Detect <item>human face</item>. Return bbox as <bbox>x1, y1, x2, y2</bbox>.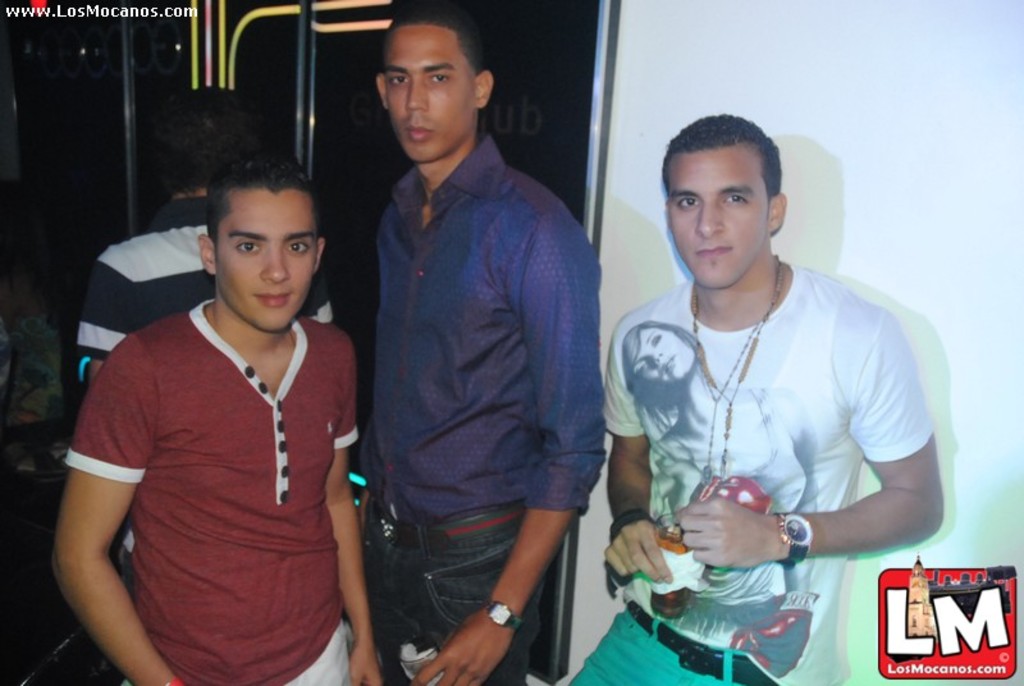
<bbox>667, 154, 772, 292</bbox>.
